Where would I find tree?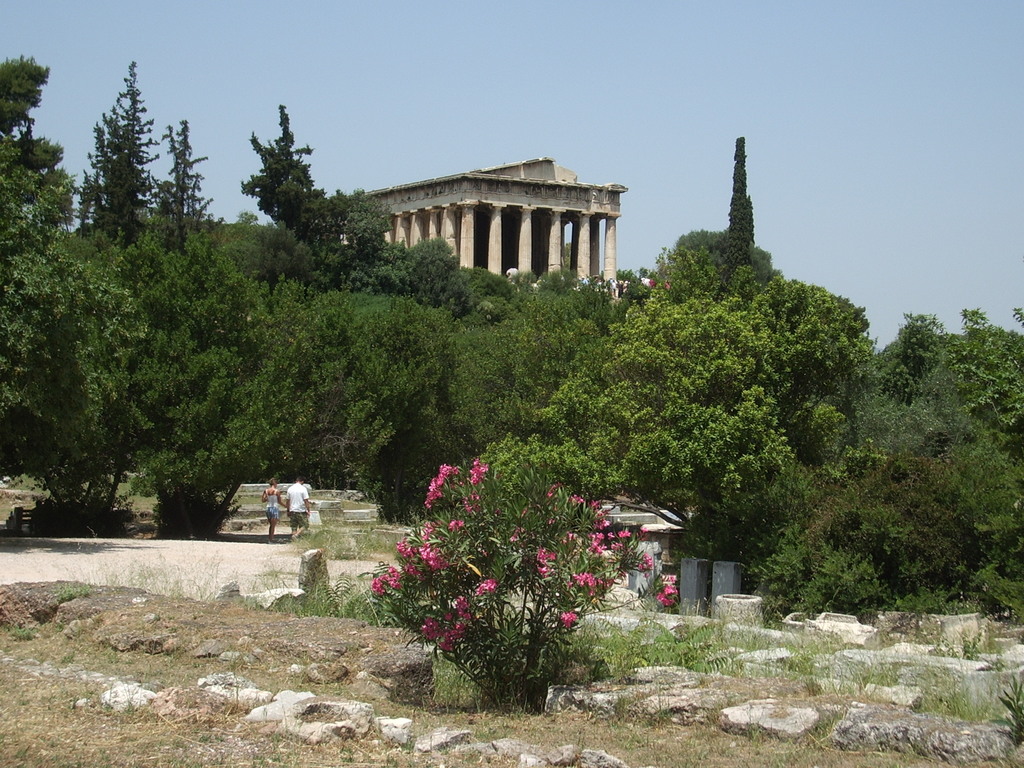
At crop(329, 271, 444, 529).
